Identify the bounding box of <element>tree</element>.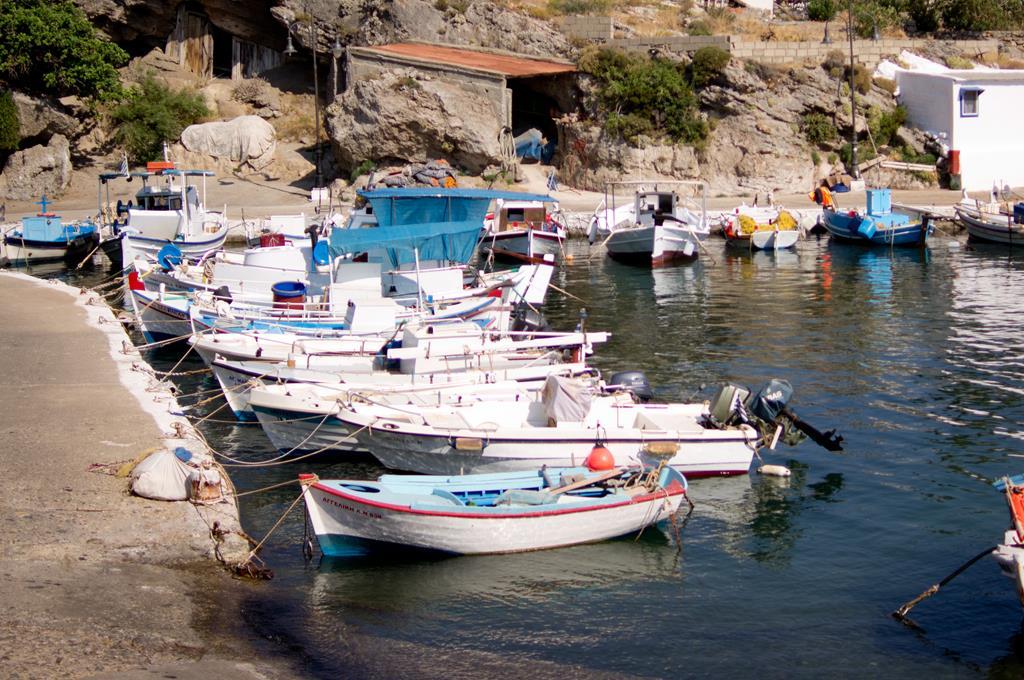
(109,72,198,161).
